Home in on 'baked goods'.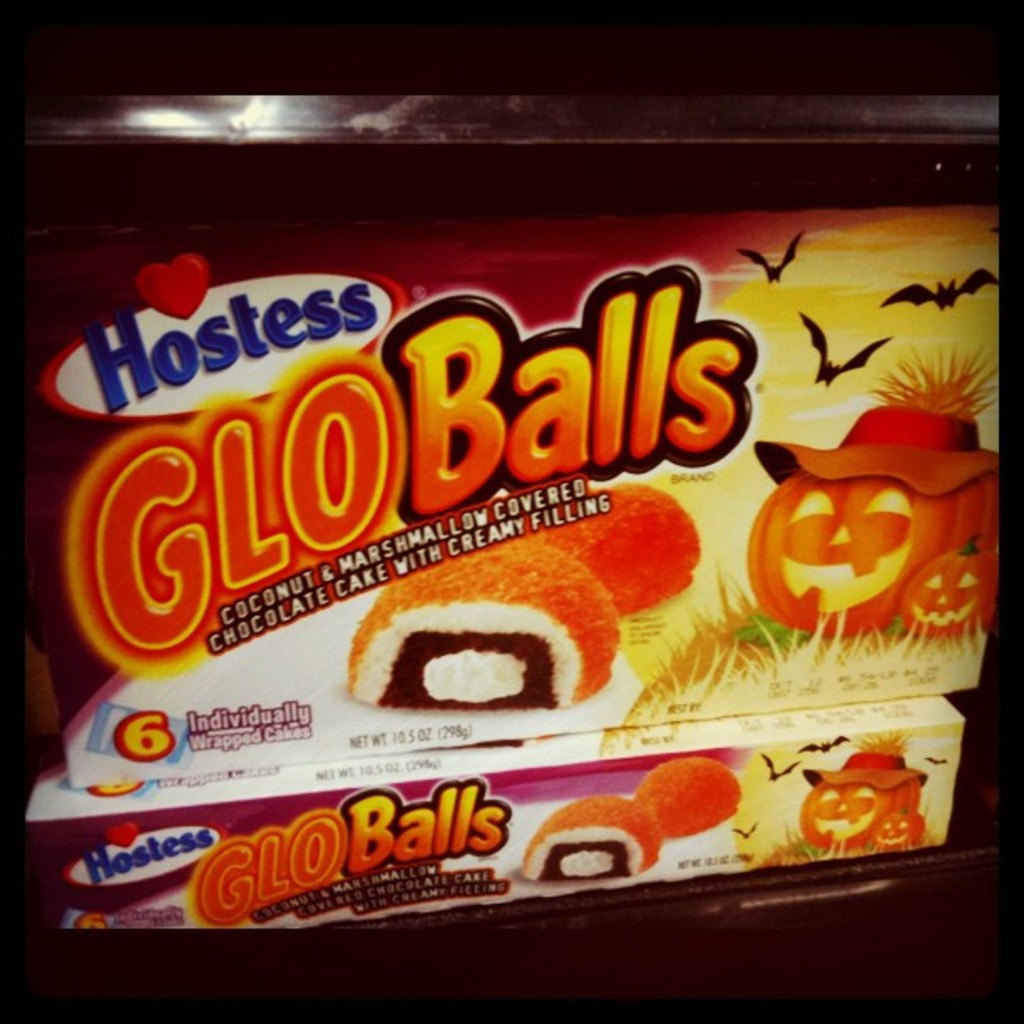
Homed in at box(624, 756, 736, 835).
